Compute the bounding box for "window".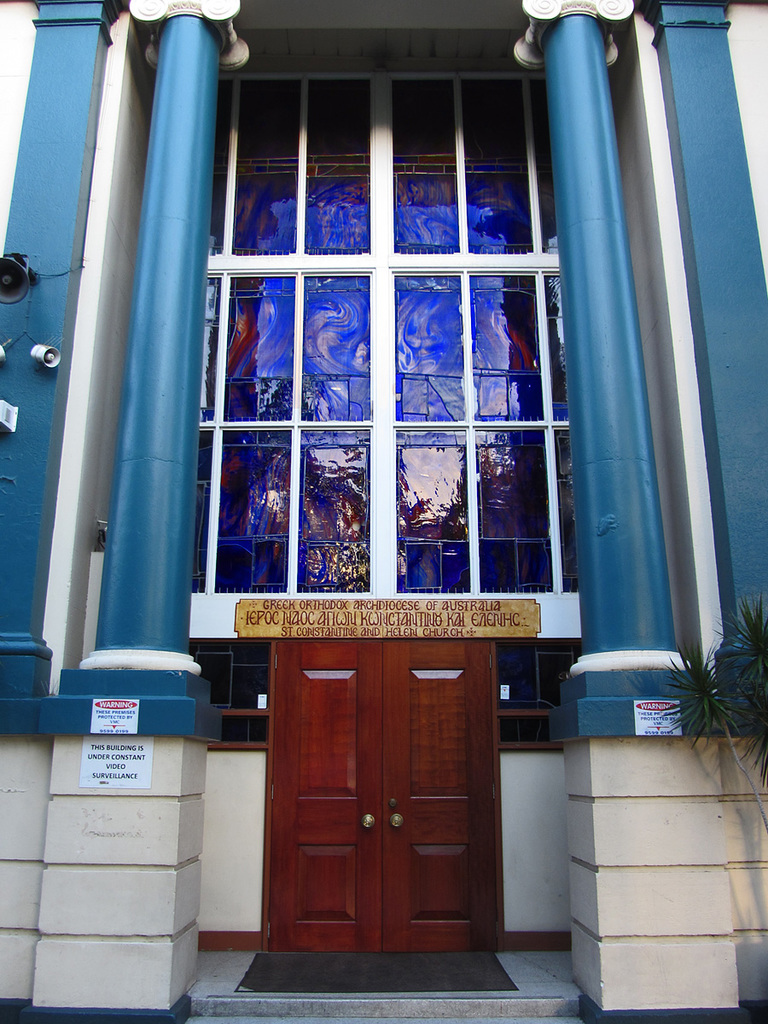
<region>192, 639, 273, 748</region>.
